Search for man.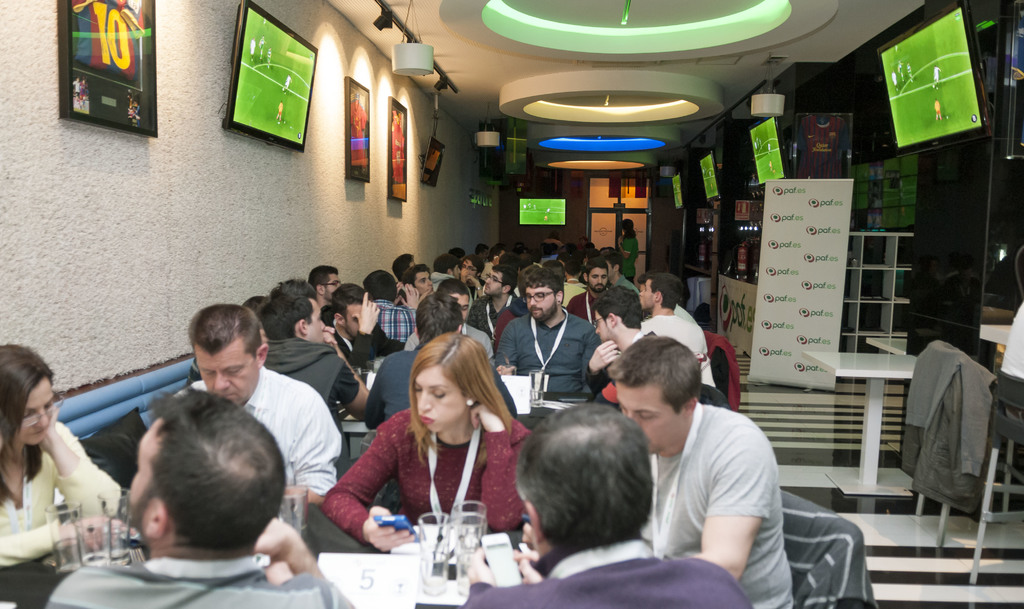
Found at rect(528, 251, 543, 266).
